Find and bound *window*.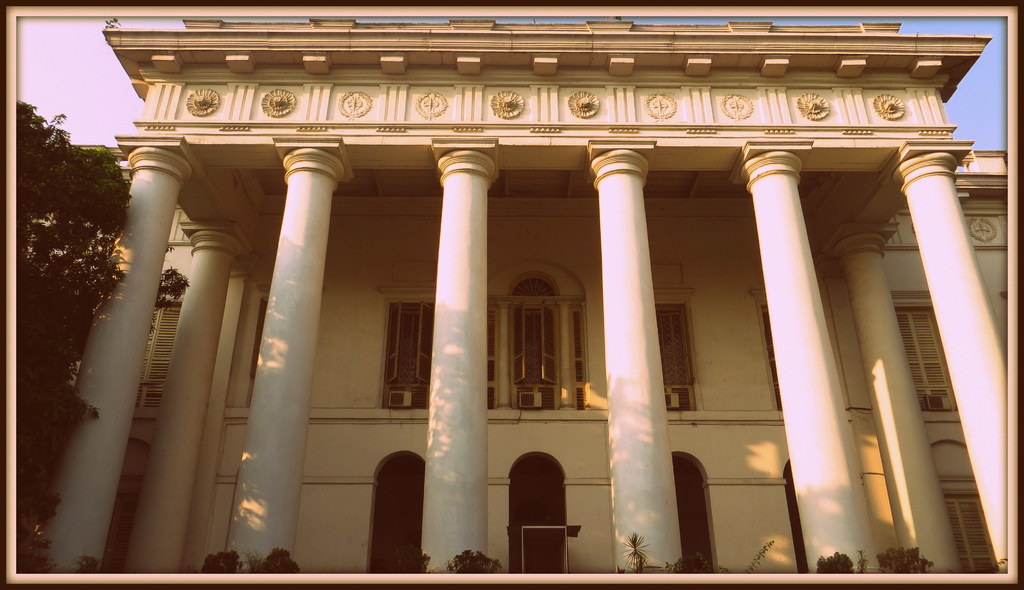
Bound: bbox=(380, 278, 439, 412).
